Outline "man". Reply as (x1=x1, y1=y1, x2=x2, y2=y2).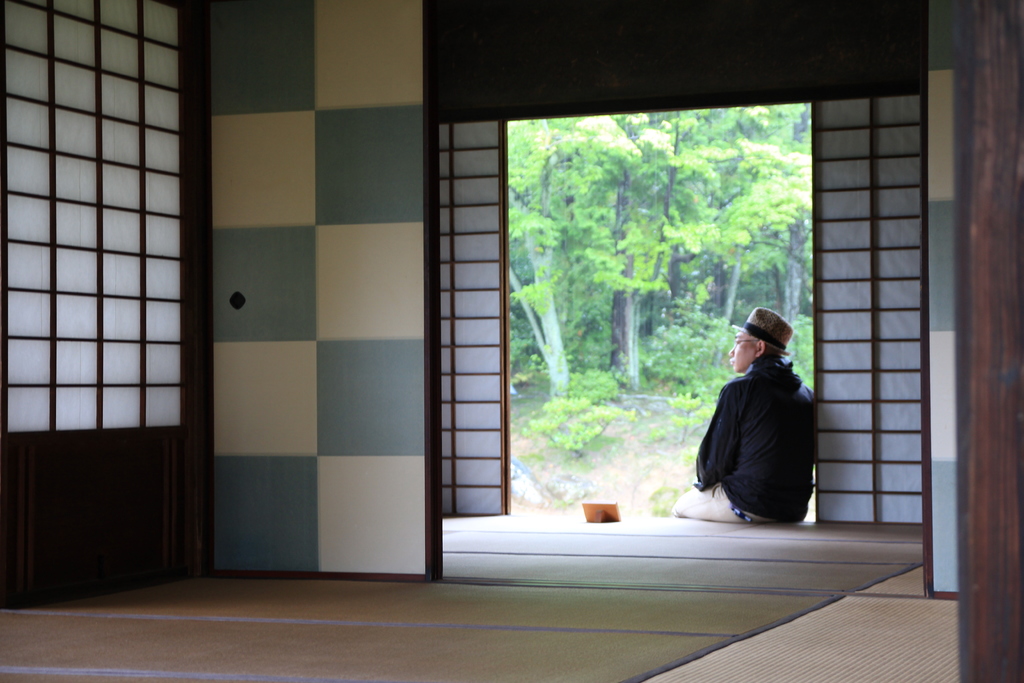
(x1=691, y1=299, x2=827, y2=535).
